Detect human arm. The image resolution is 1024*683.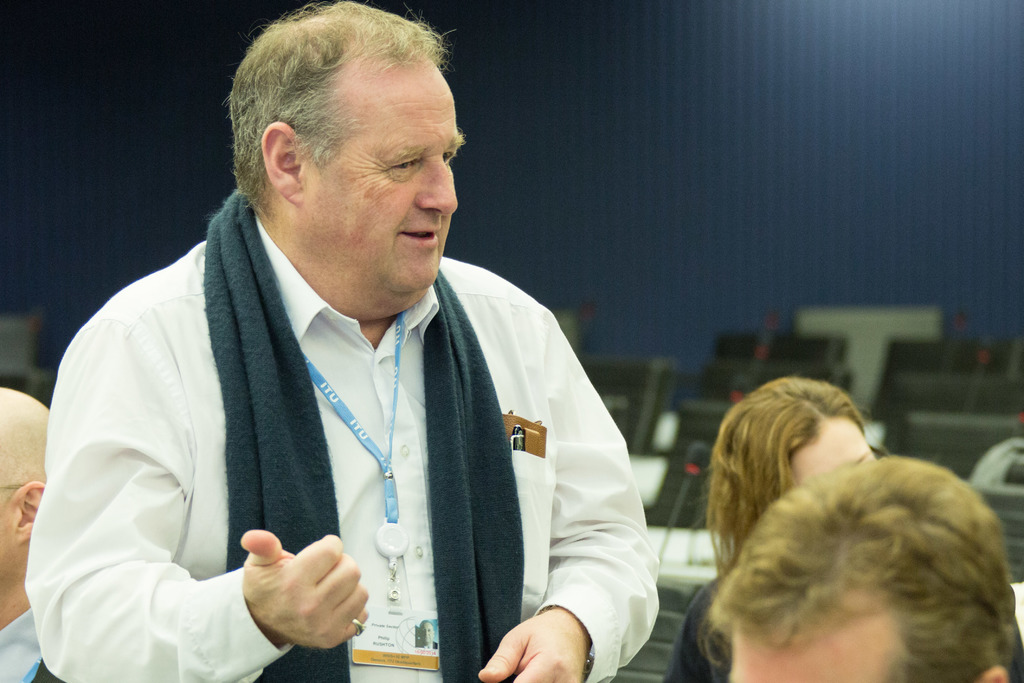
bbox(59, 333, 388, 673).
